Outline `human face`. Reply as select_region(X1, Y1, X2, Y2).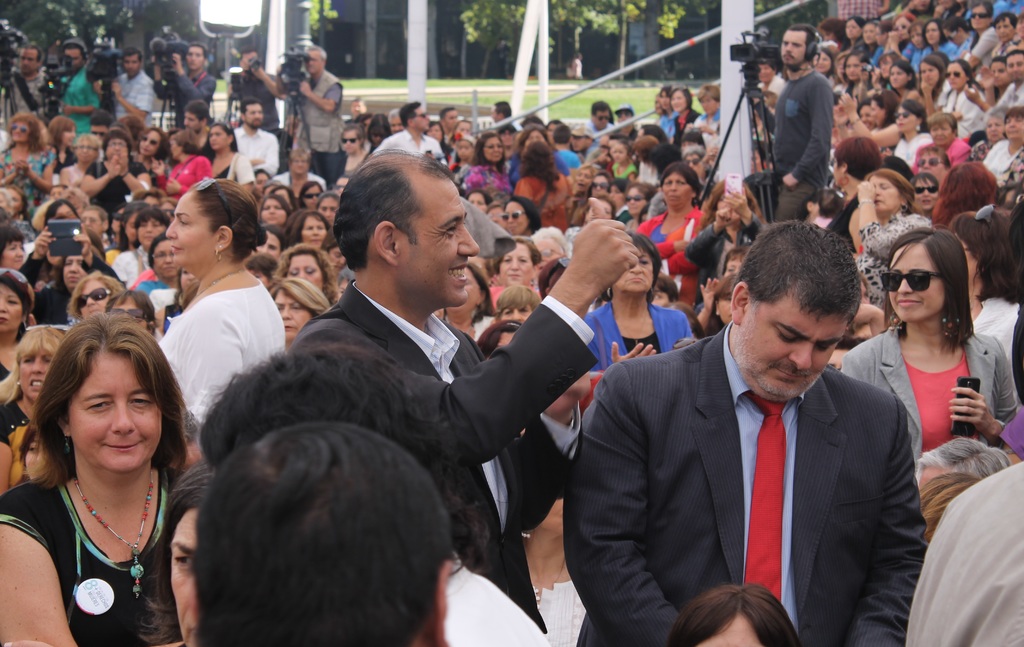
select_region(572, 135, 589, 151).
